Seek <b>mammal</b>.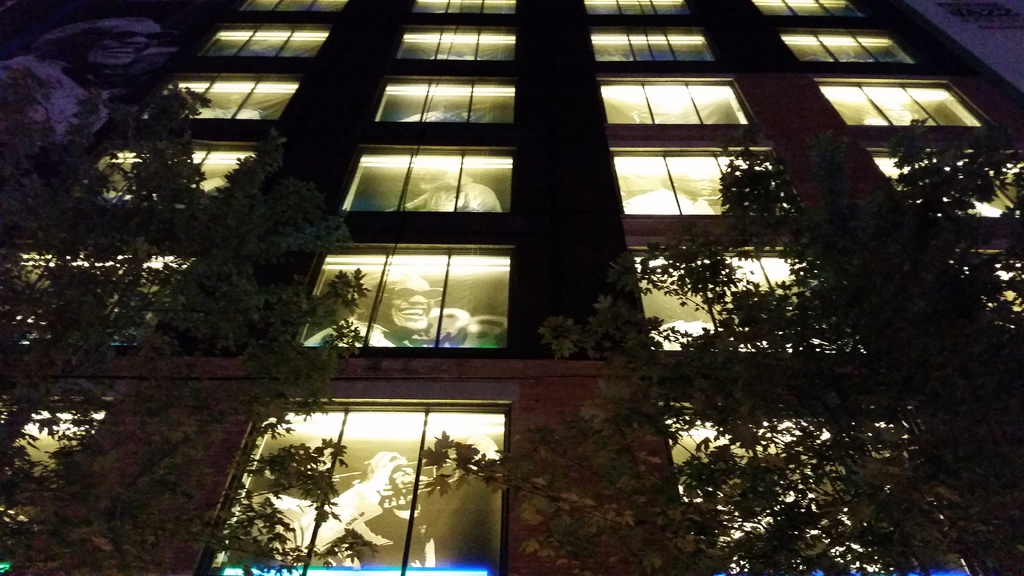
rect(388, 164, 503, 212).
